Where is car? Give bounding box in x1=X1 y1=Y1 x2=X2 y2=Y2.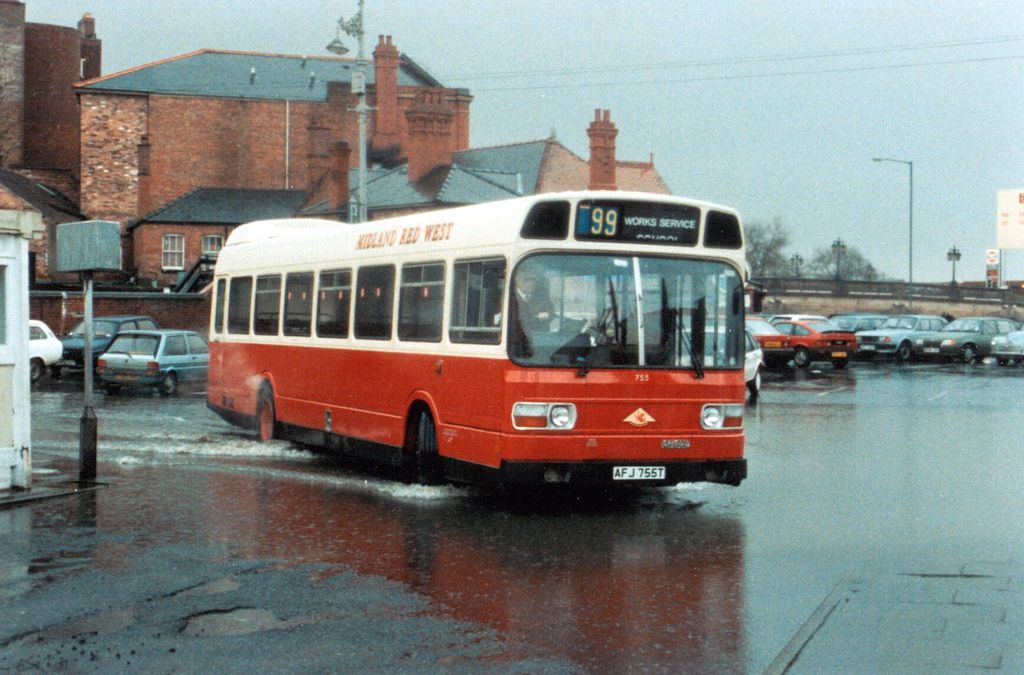
x1=913 y1=316 x2=1016 y2=364.
